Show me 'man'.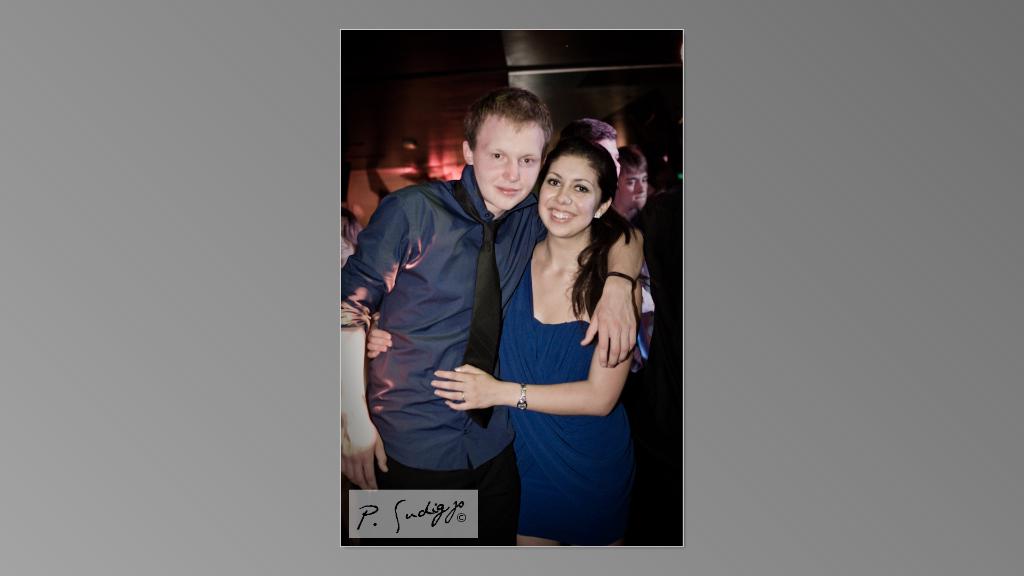
'man' is here: l=609, t=142, r=648, b=215.
